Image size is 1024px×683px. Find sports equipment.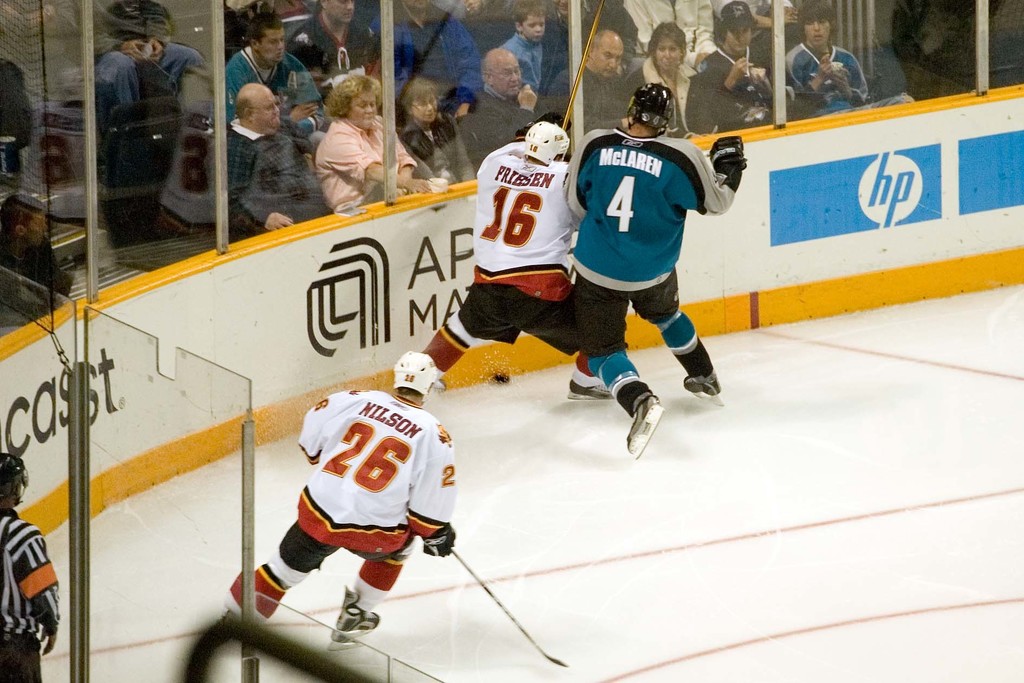
left=426, top=525, right=456, bottom=559.
